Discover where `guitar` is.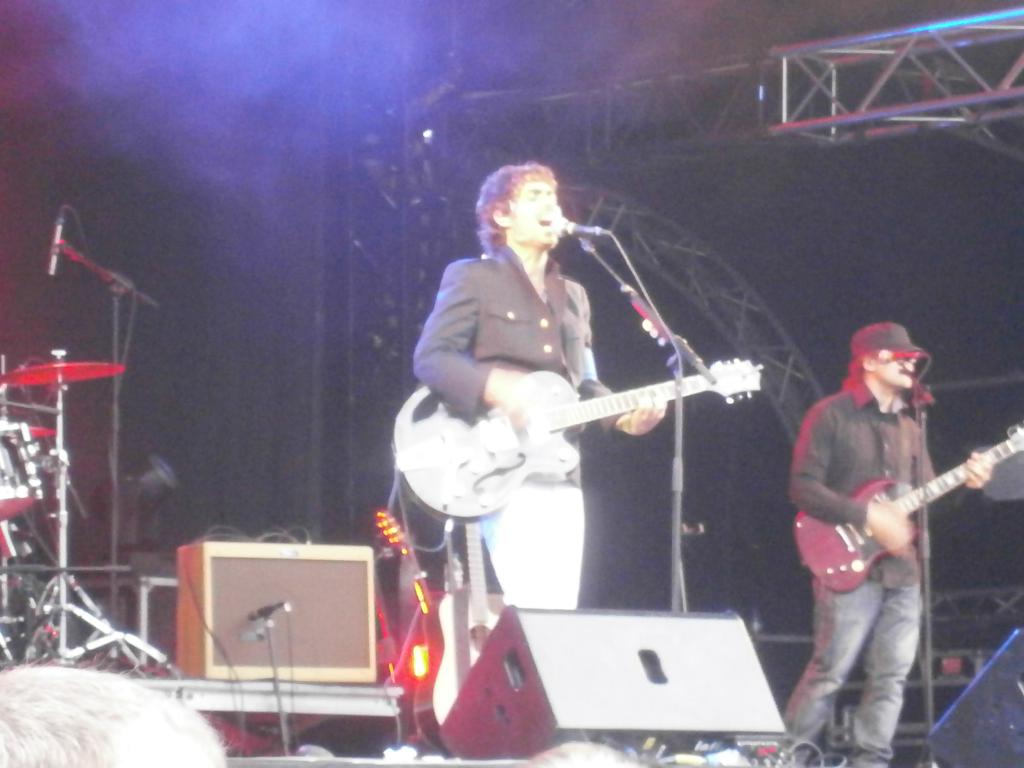
Discovered at bbox=(391, 353, 762, 533).
